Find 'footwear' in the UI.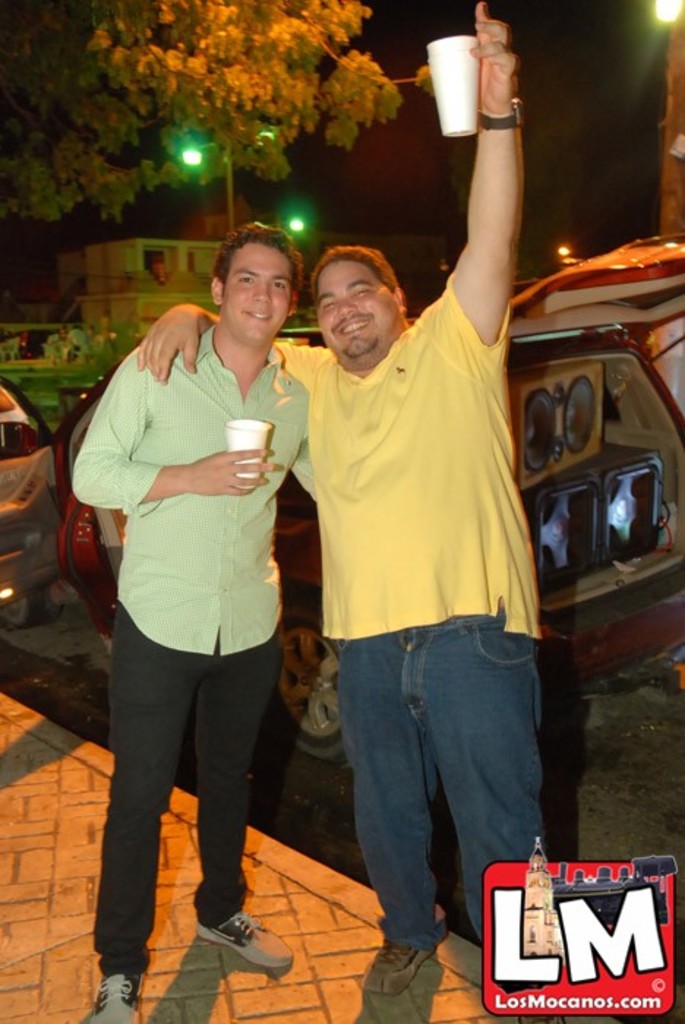
UI element at <region>76, 967, 148, 1023</region>.
